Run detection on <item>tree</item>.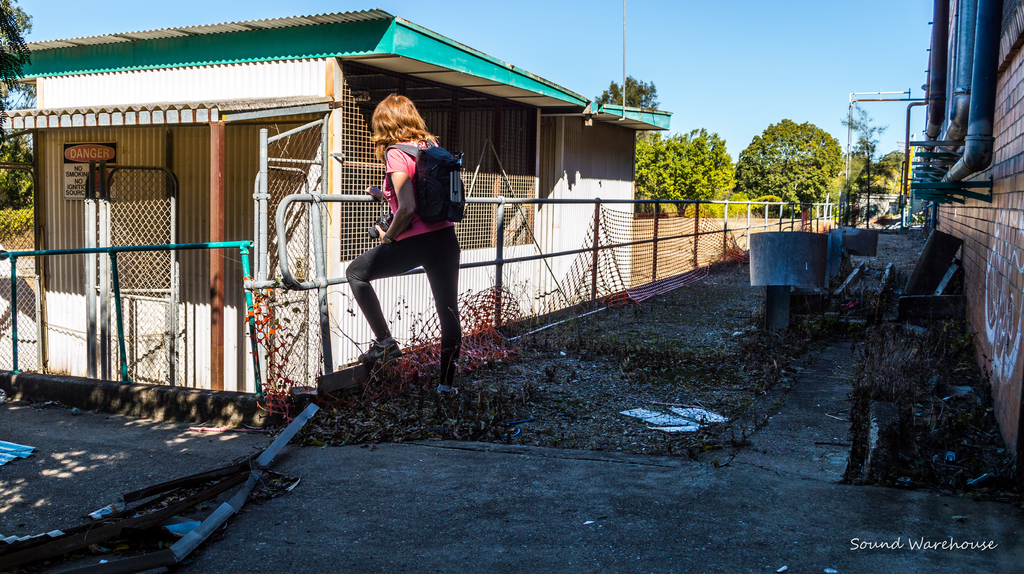
Result: locate(0, 0, 36, 121).
